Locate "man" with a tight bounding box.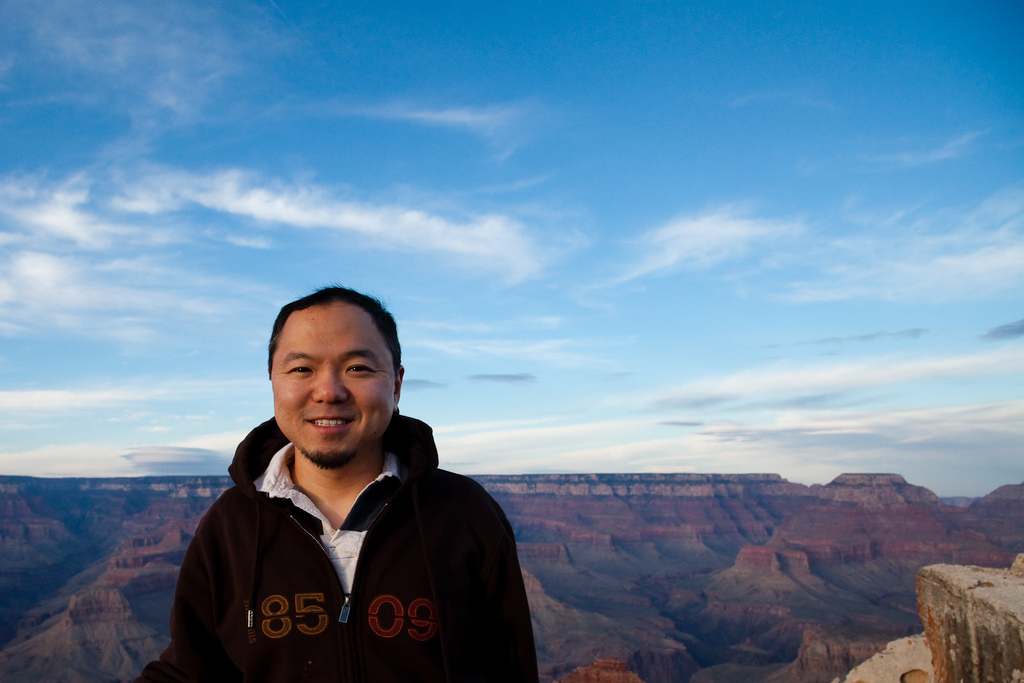
<box>156,318,522,665</box>.
